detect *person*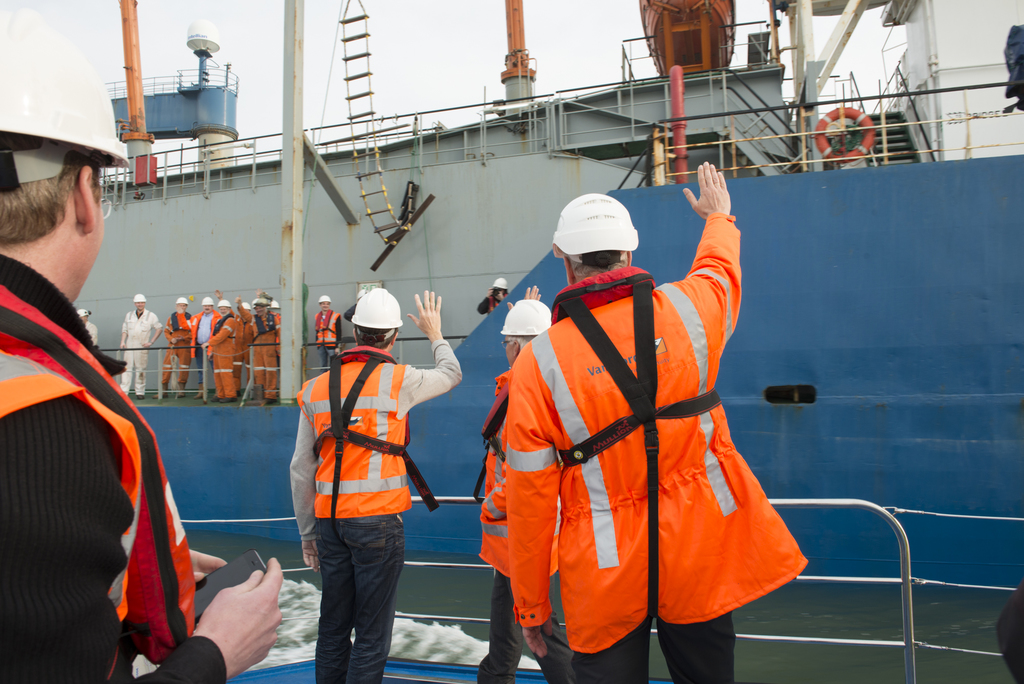
(310,294,343,370)
